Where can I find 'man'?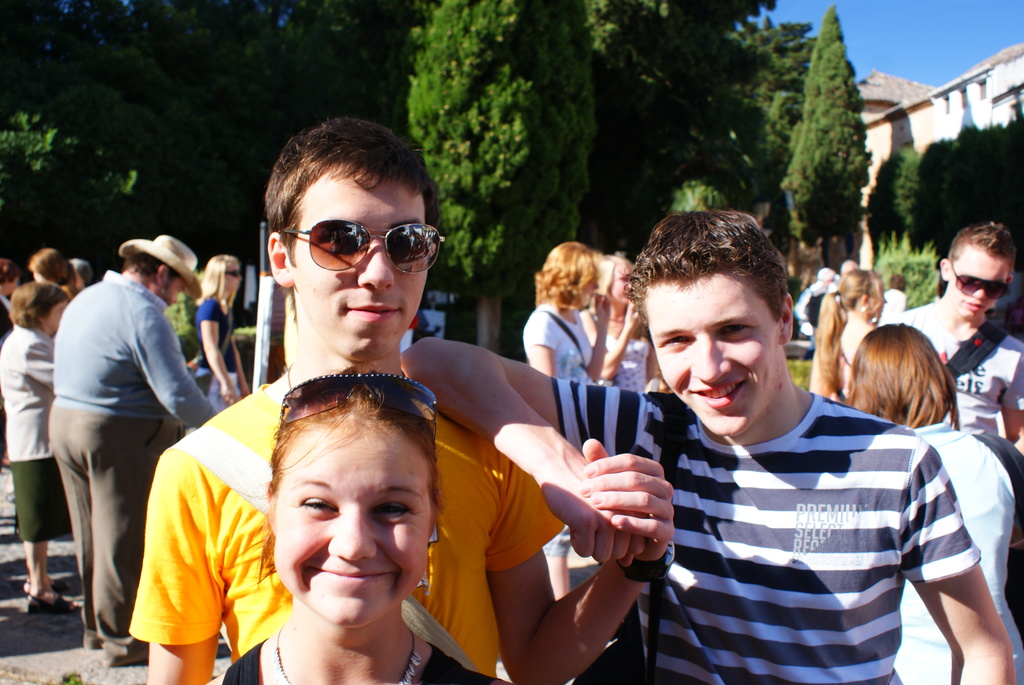
You can find it at x1=125, y1=109, x2=674, y2=682.
